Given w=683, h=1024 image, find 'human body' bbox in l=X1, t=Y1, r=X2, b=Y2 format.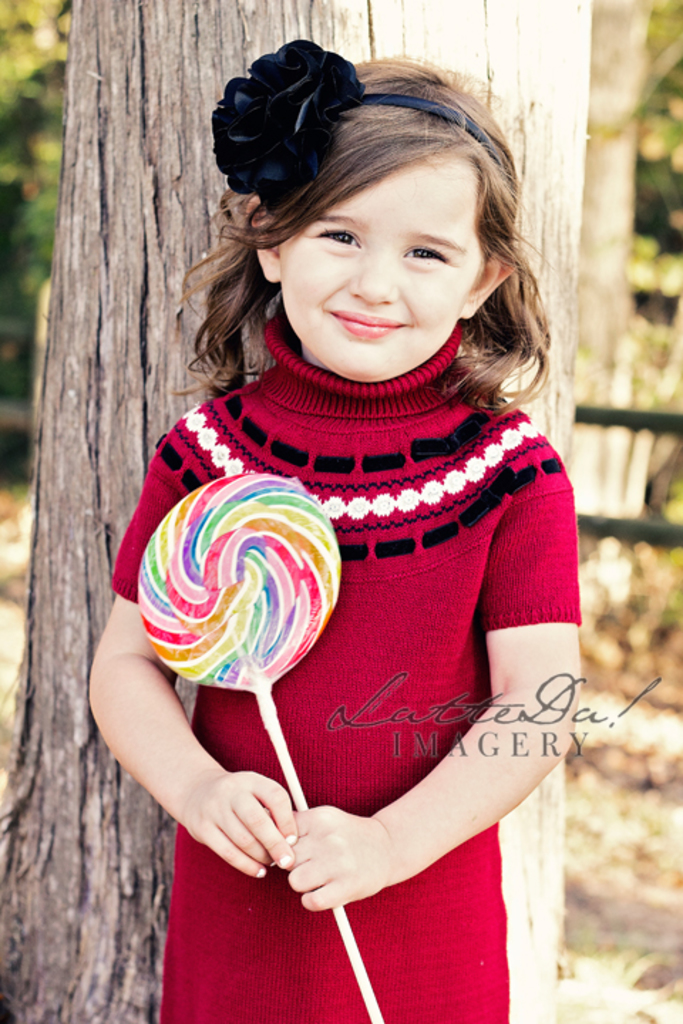
l=85, t=37, r=593, b=1021.
